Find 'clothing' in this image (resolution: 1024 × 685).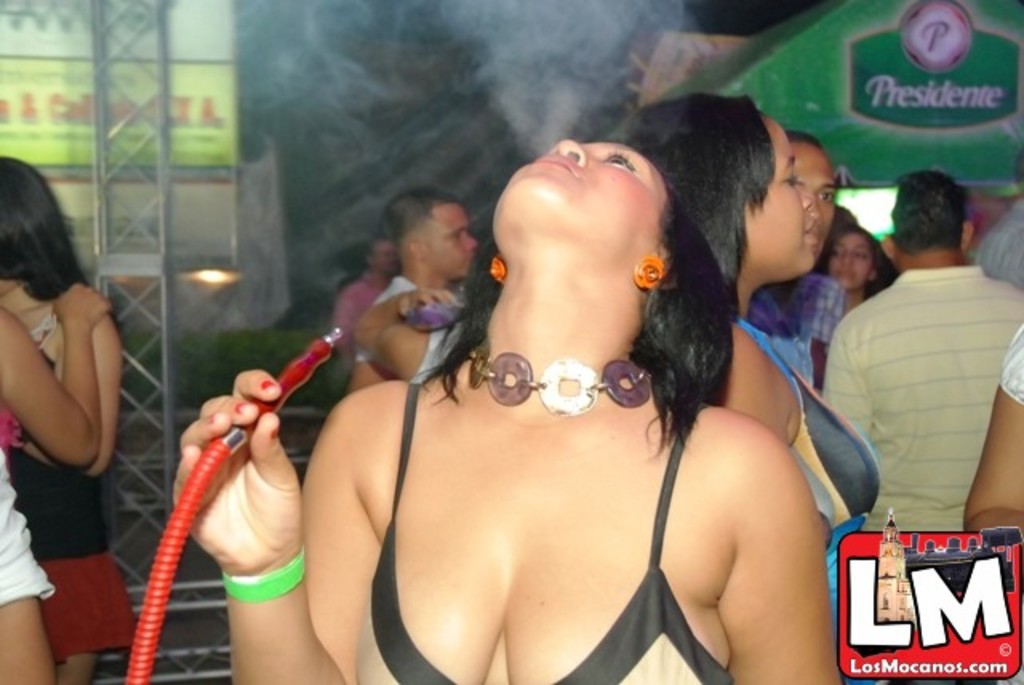
crop(0, 403, 48, 611).
